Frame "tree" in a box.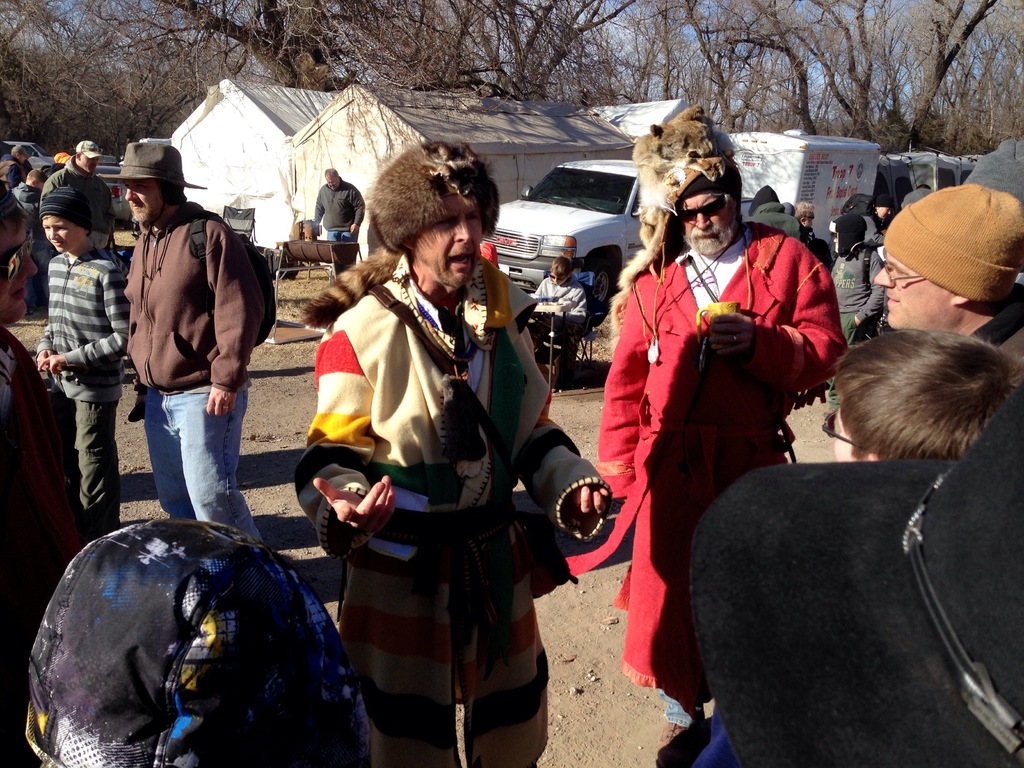
l=0, t=3, r=204, b=145.
